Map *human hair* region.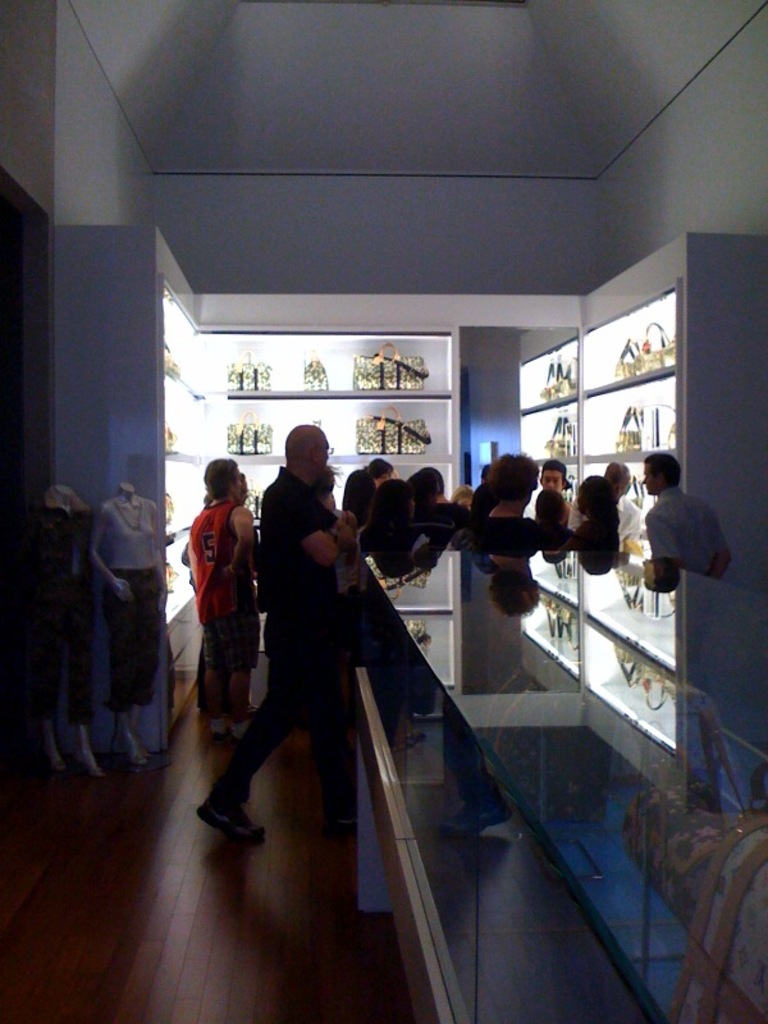
Mapped to {"left": 367, "top": 460, "right": 392, "bottom": 477}.
